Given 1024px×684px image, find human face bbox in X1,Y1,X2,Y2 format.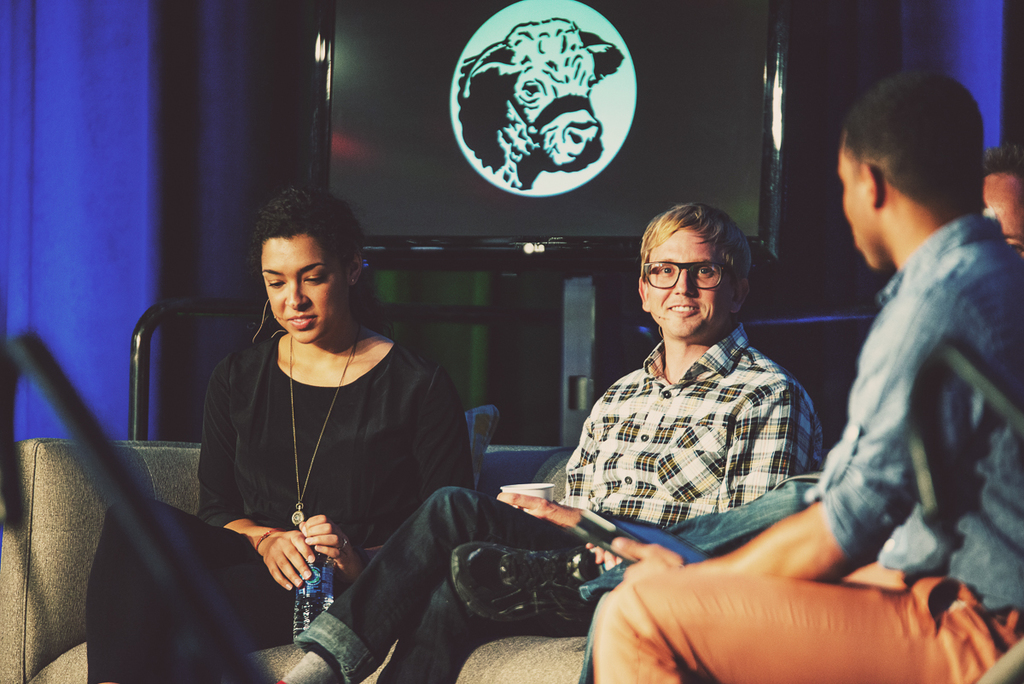
262,236,344,347.
